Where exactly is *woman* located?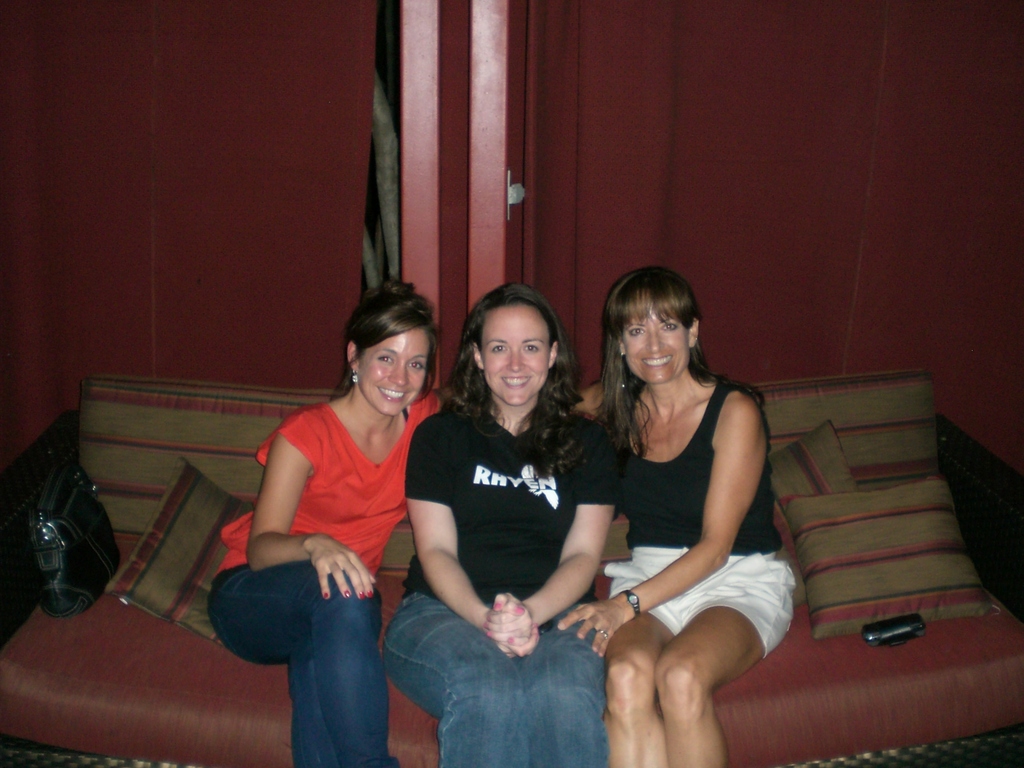
Its bounding box is 390 263 622 767.
